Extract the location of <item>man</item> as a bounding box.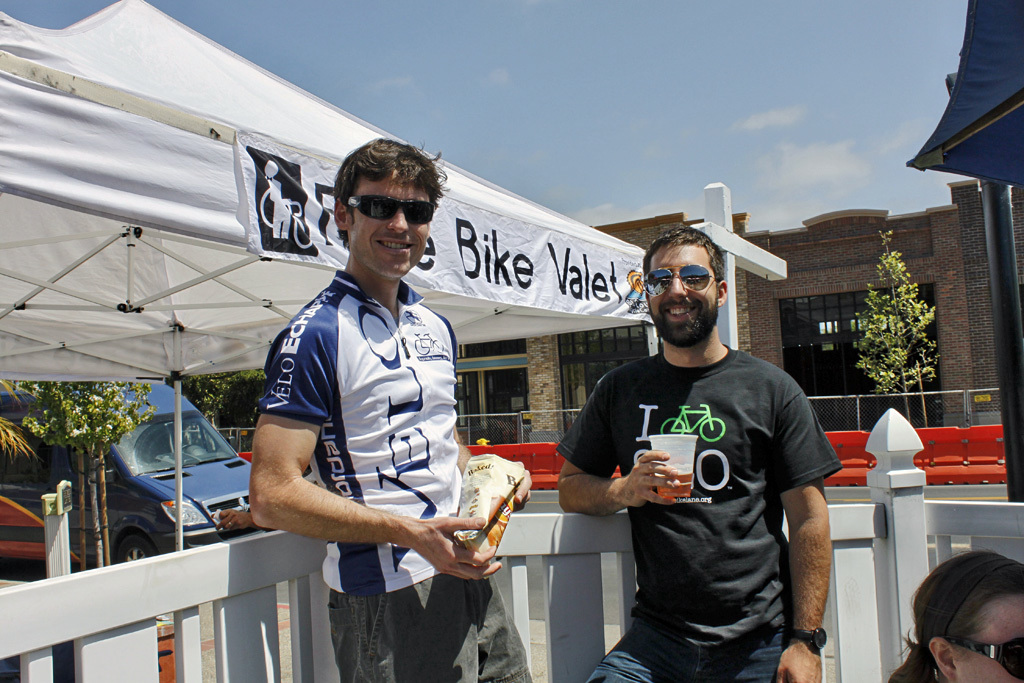
rect(561, 225, 845, 676).
